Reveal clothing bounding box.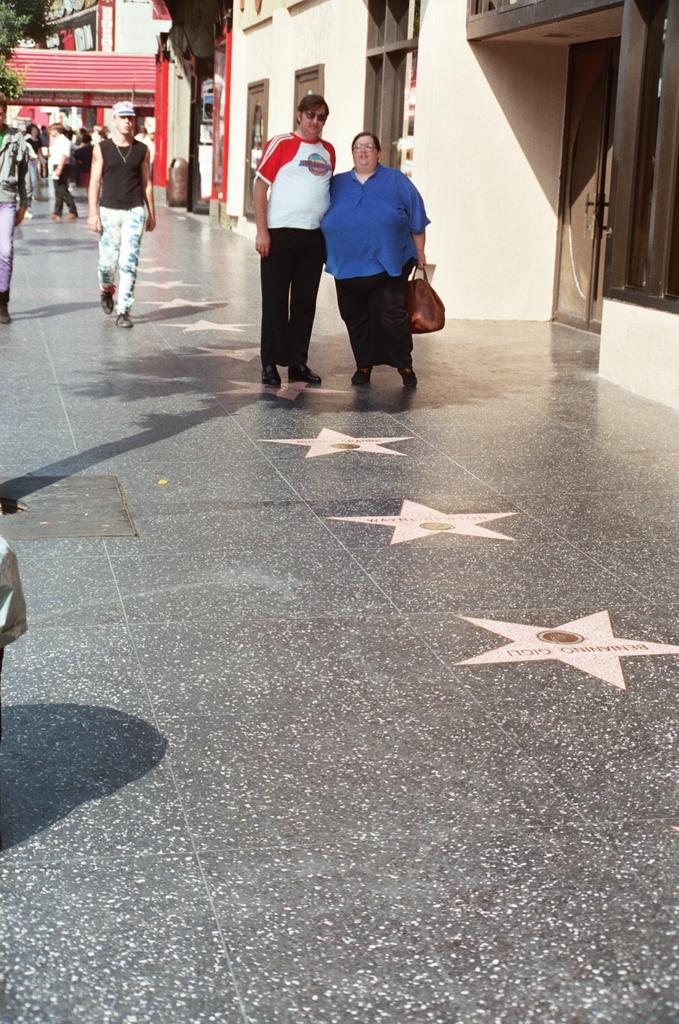
Revealed: left=315, top=165, right=427, bottom=373.
